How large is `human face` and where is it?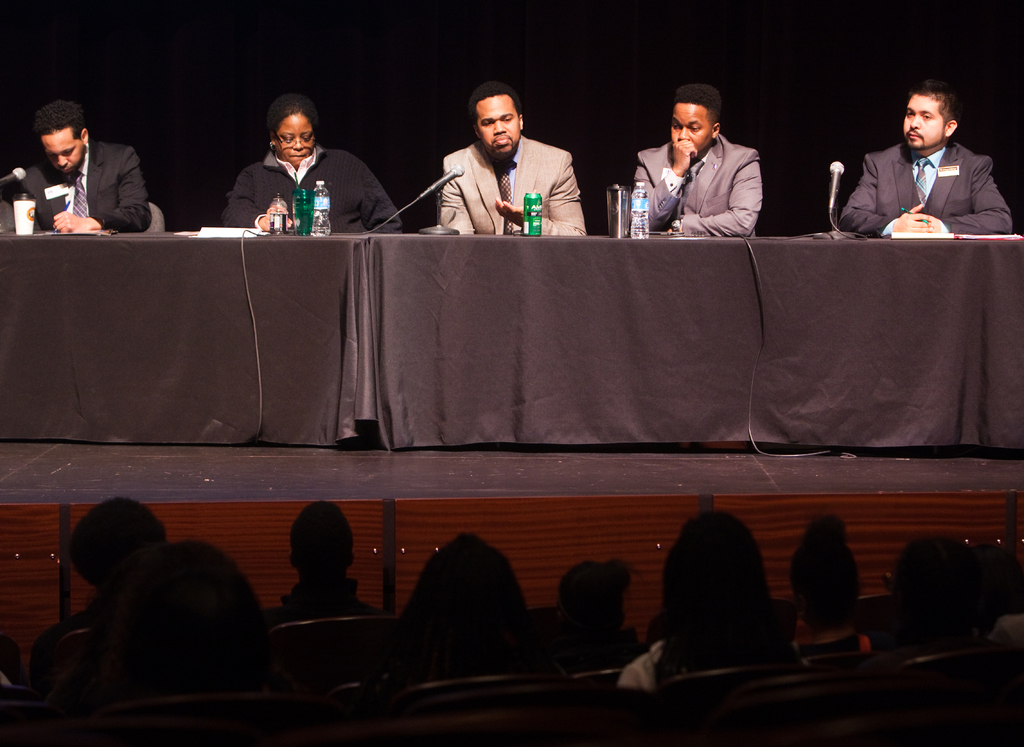
Bounding box: bbox=(671, 100, 711, 159).
